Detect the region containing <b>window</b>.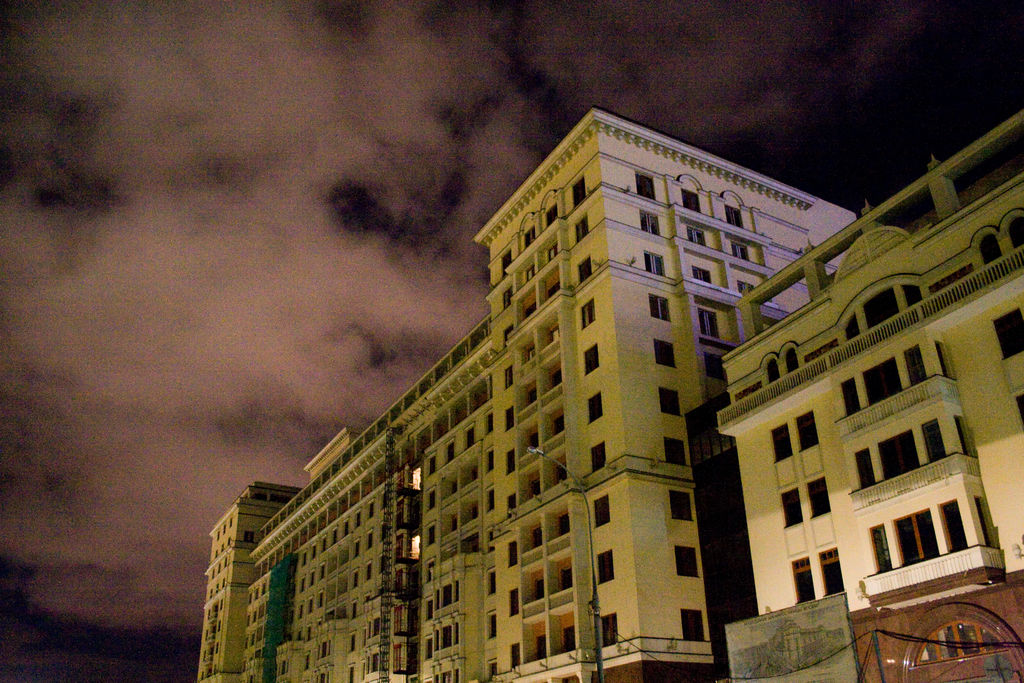
{"left": 659, "top": 336, "right": 673, "bottom": 370}.
